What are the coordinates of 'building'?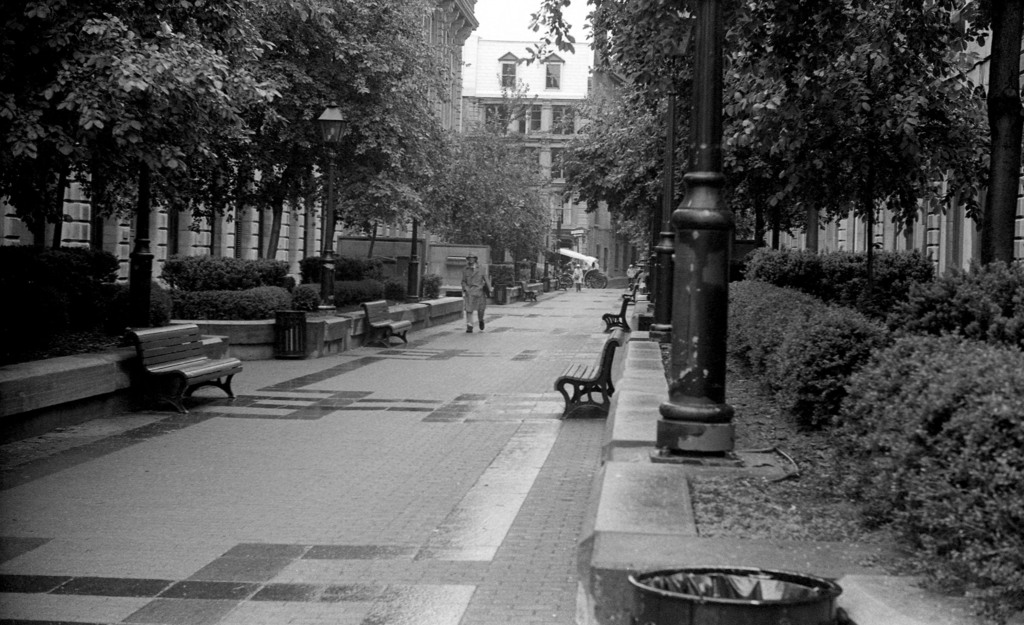
0/0/479/282.
